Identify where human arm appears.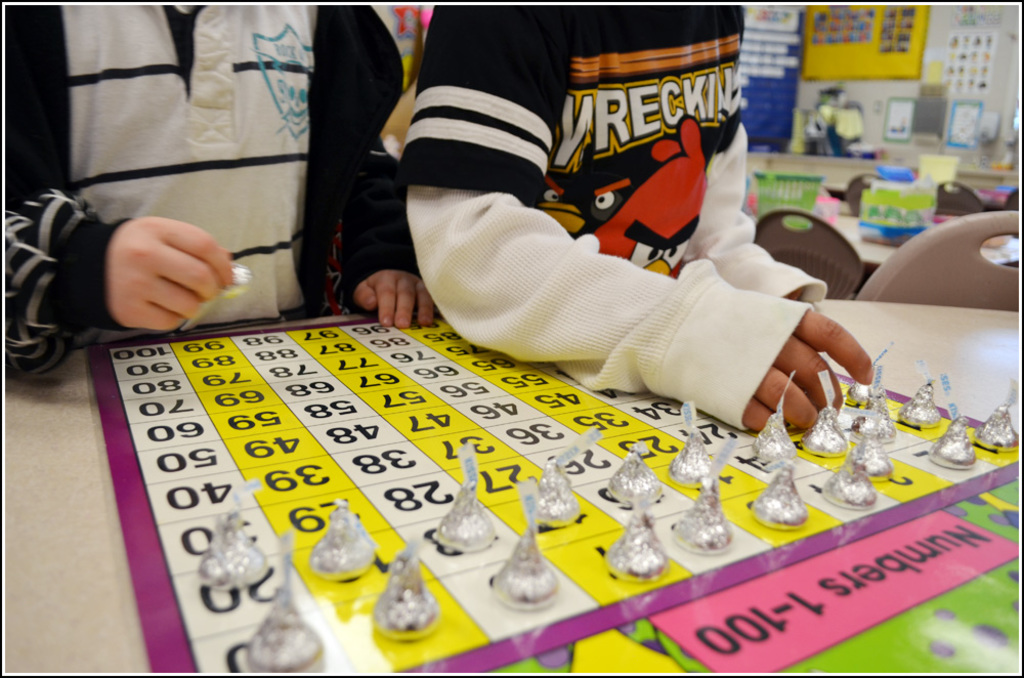
Appears at l=340, t=8, r=439, b=329.
